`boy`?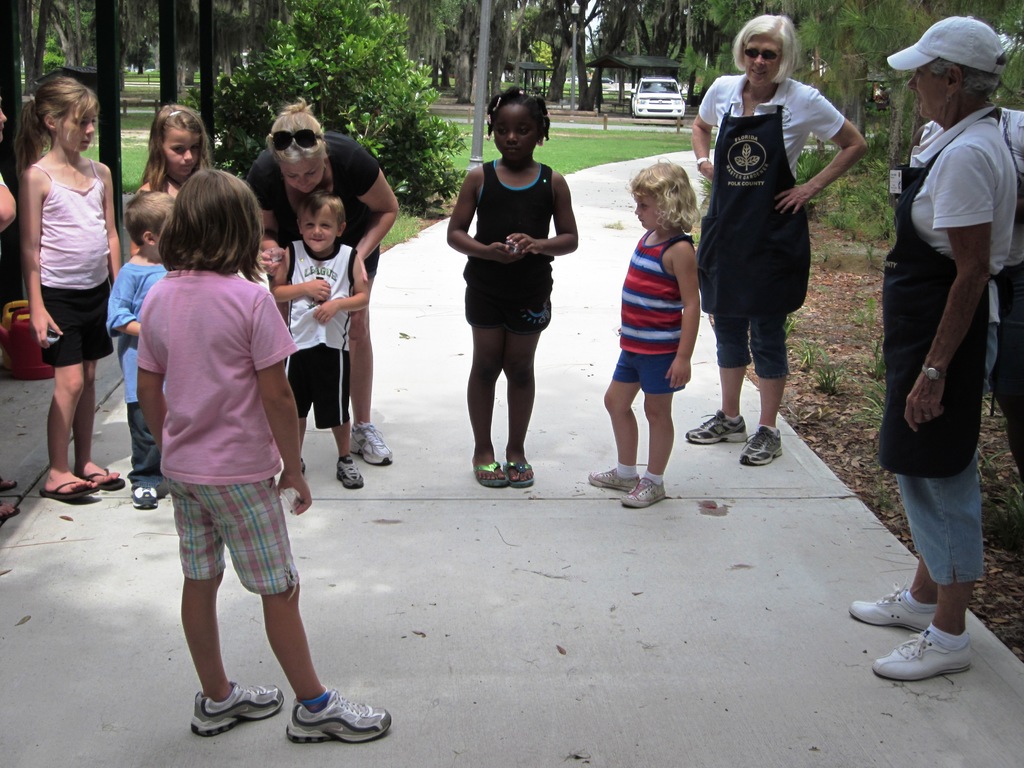
x1=259 y1=187 x2=372 y2=488
